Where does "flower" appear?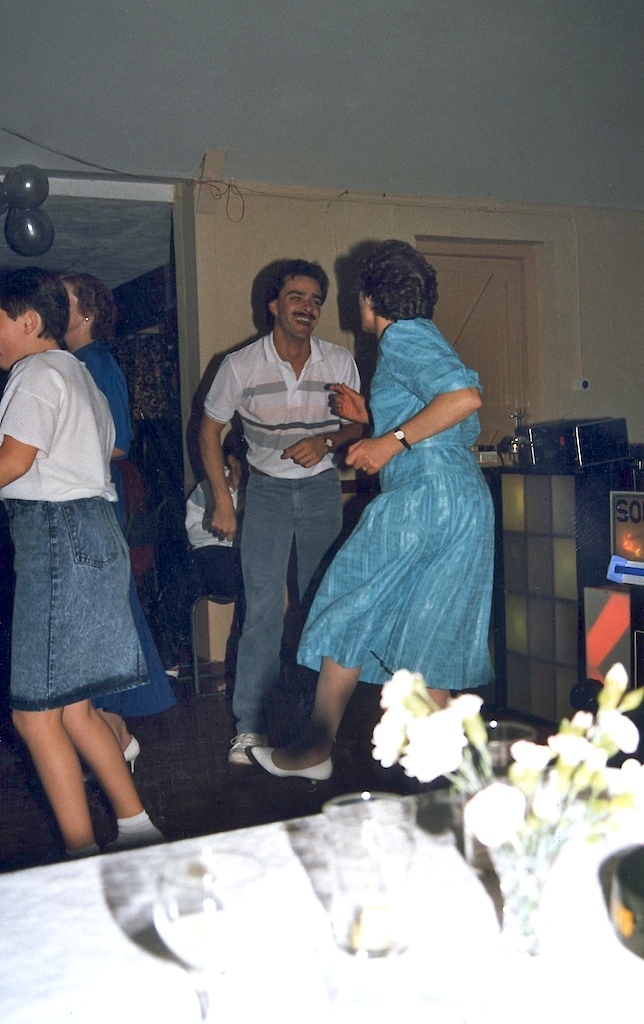
Appears at {"x1": 377, "y1": 672, "x2": 462, "y2": 791}.
